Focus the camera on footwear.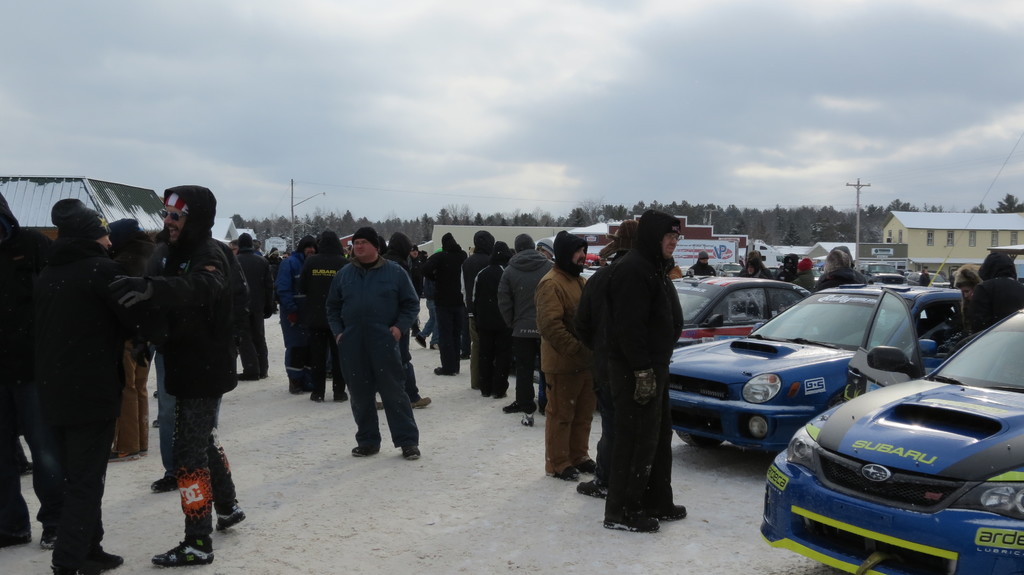
Focus region: detection(413, 333, 428, 351).
